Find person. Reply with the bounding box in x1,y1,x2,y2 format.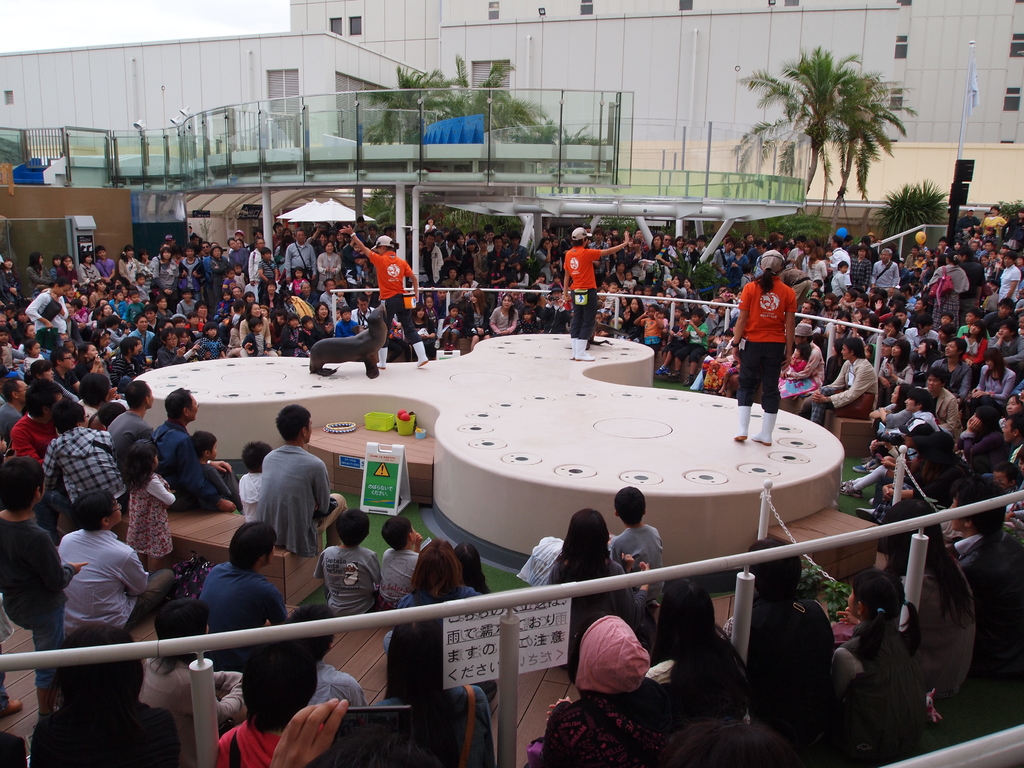
845,291,852,308.
